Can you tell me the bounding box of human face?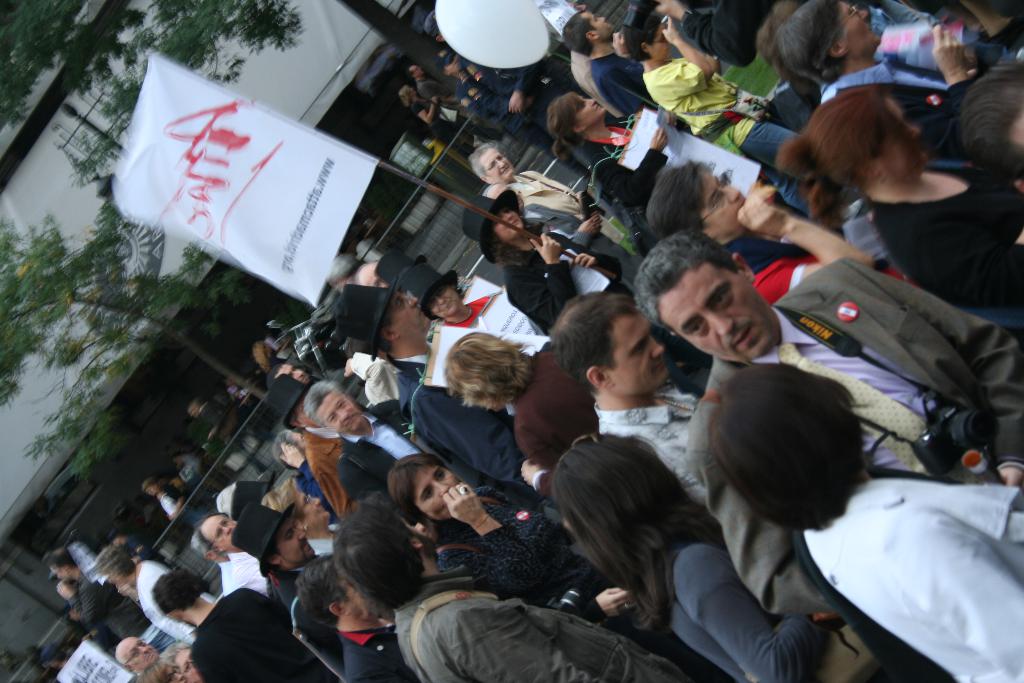
locate(297, 483, 331, 529).
